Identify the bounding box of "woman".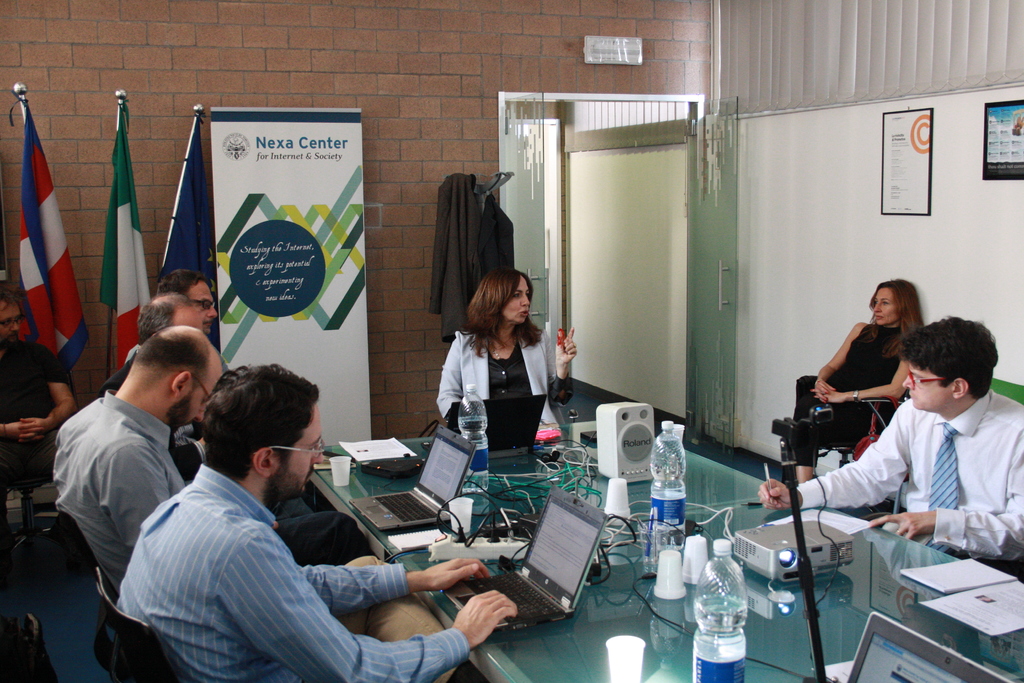
region(783, 268, 933, 494).
